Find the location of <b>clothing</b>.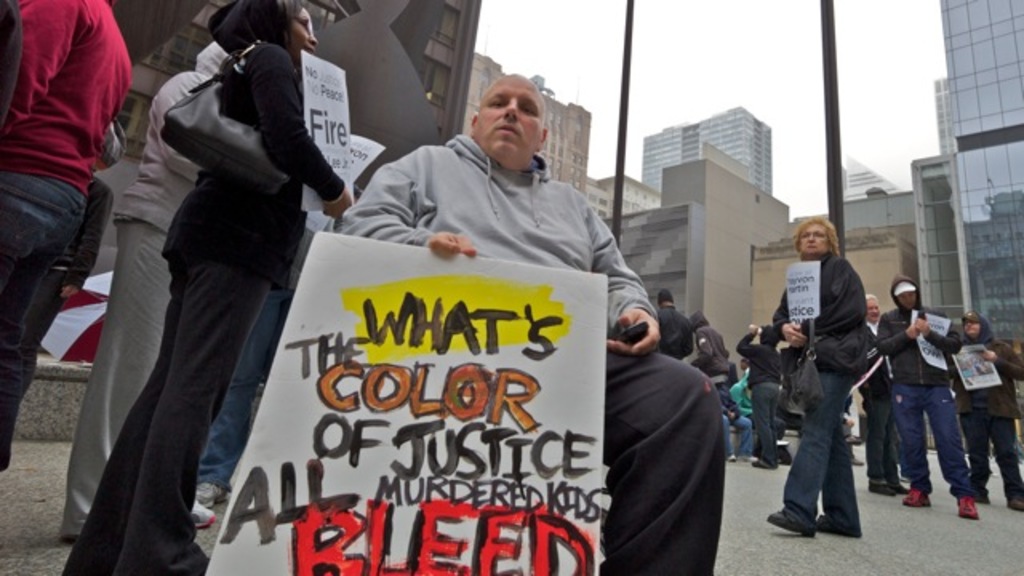
Location: select_region(0, 0, 19, 118).
